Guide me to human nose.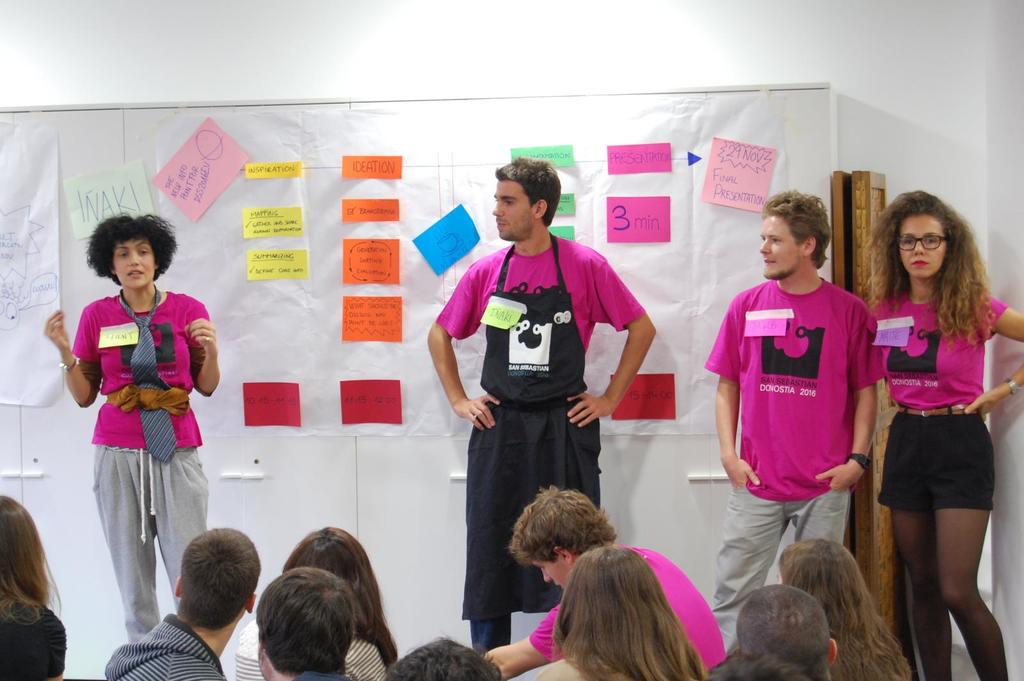
Guidance: bbox=(544, 572, 554, 584).
